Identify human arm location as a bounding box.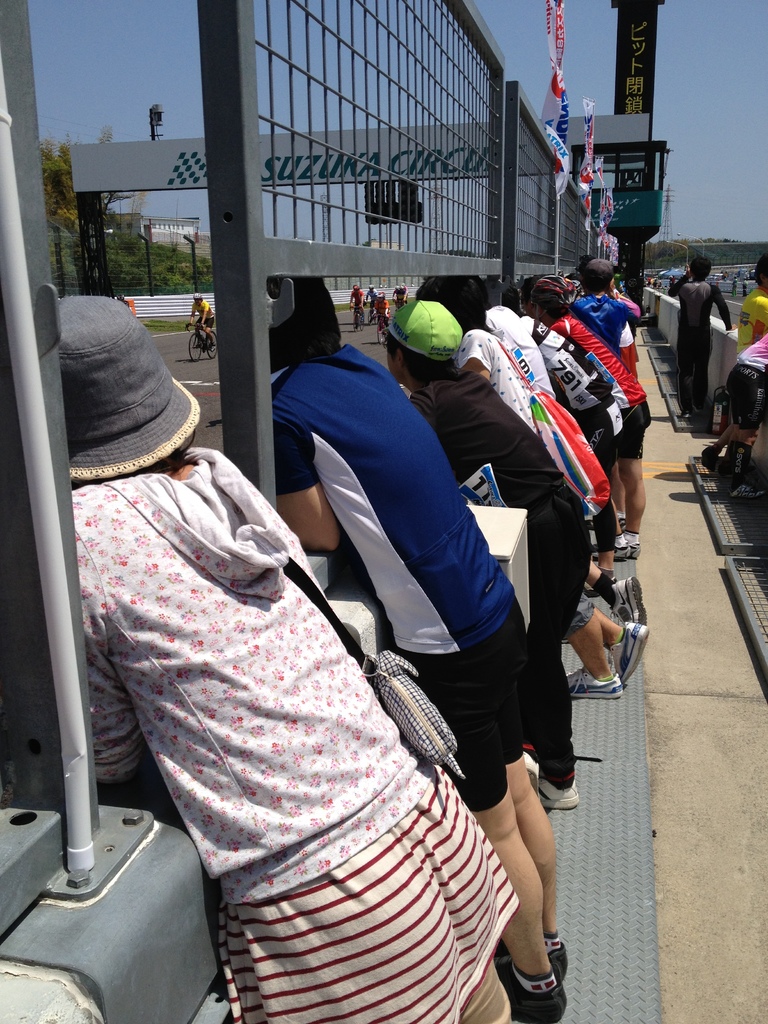
[188,295,202,330].
